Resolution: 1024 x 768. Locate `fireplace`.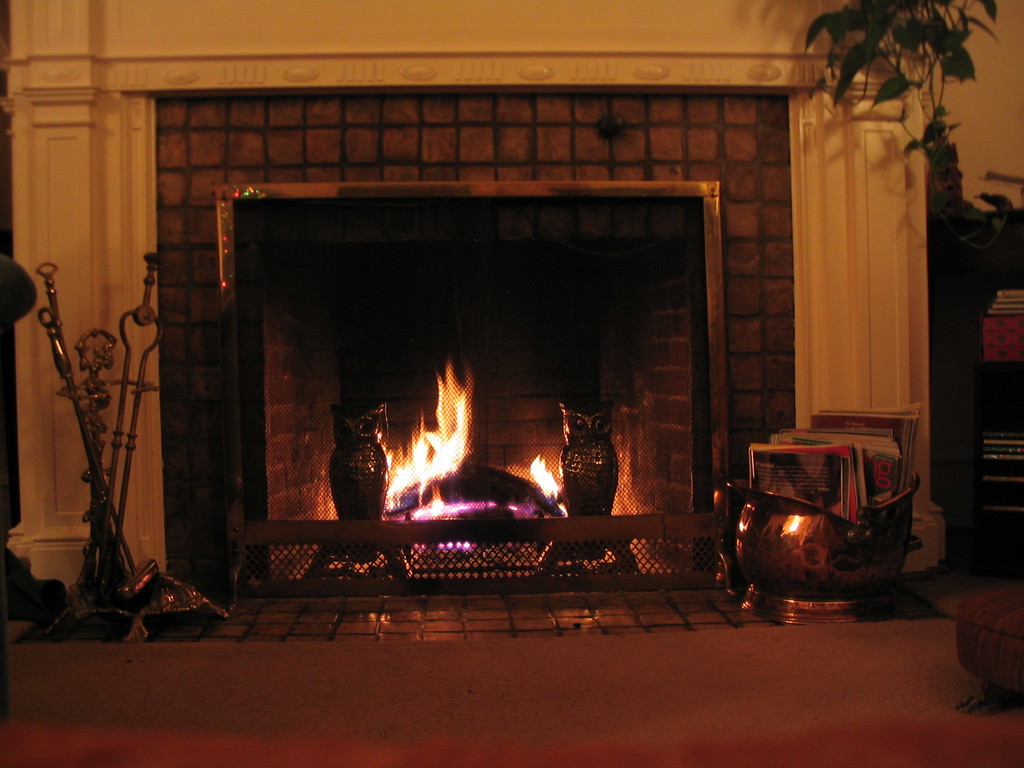
[x1=156, y1=88, x2=790, y2=643].
